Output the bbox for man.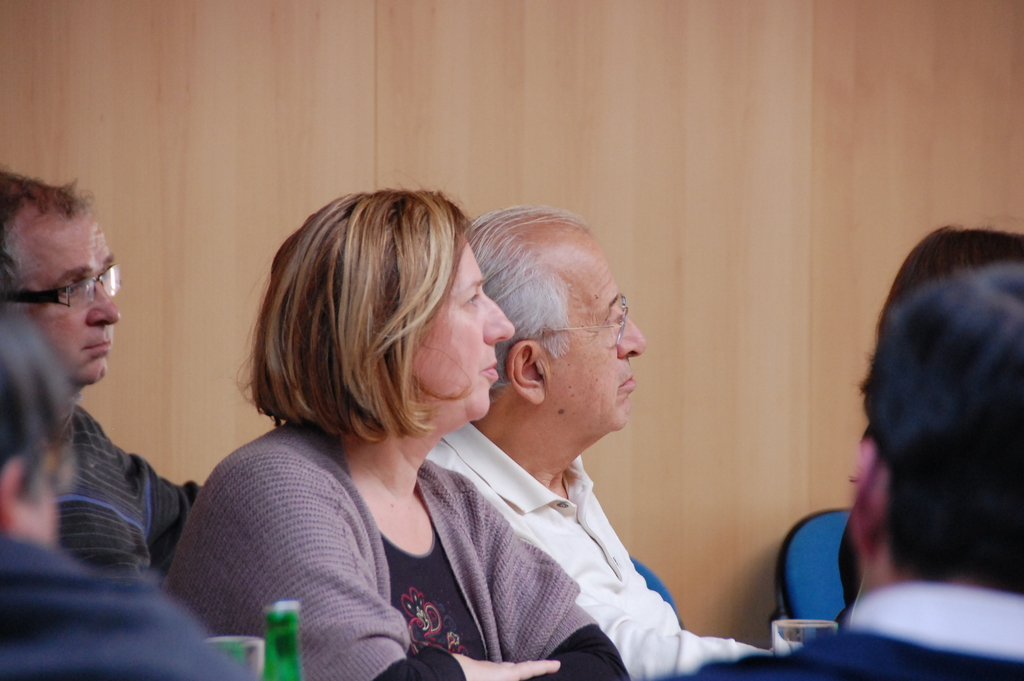
646 225 1023 680.
